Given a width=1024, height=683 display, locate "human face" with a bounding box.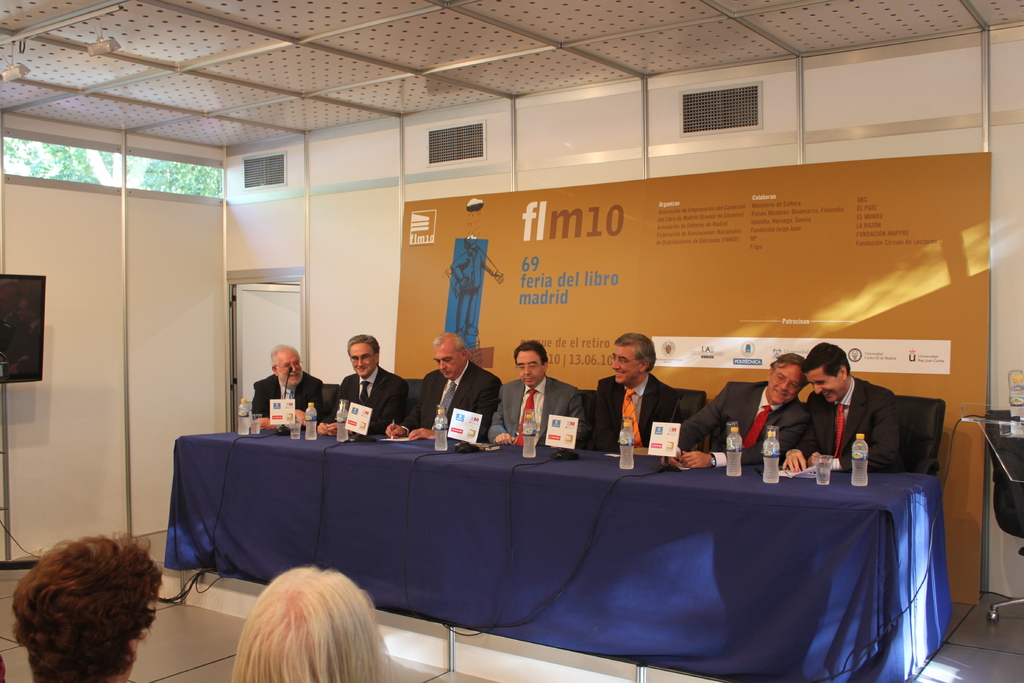
Located: (left=770, top=365, right=805, bottom=406).
